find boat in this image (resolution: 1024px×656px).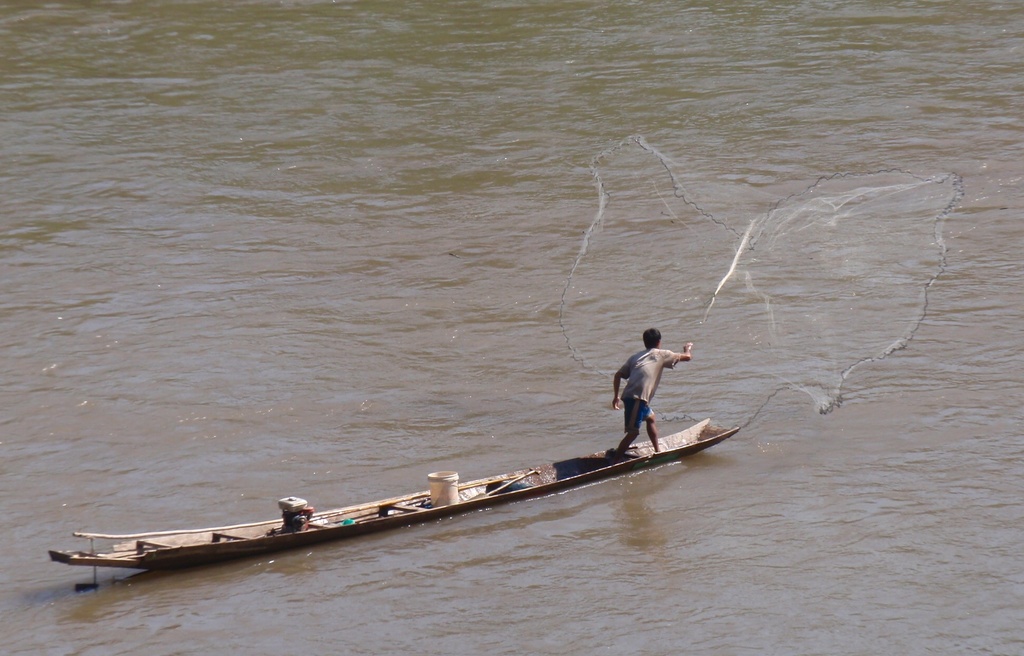
(left=72, top=394, right=698, bottom=583).
